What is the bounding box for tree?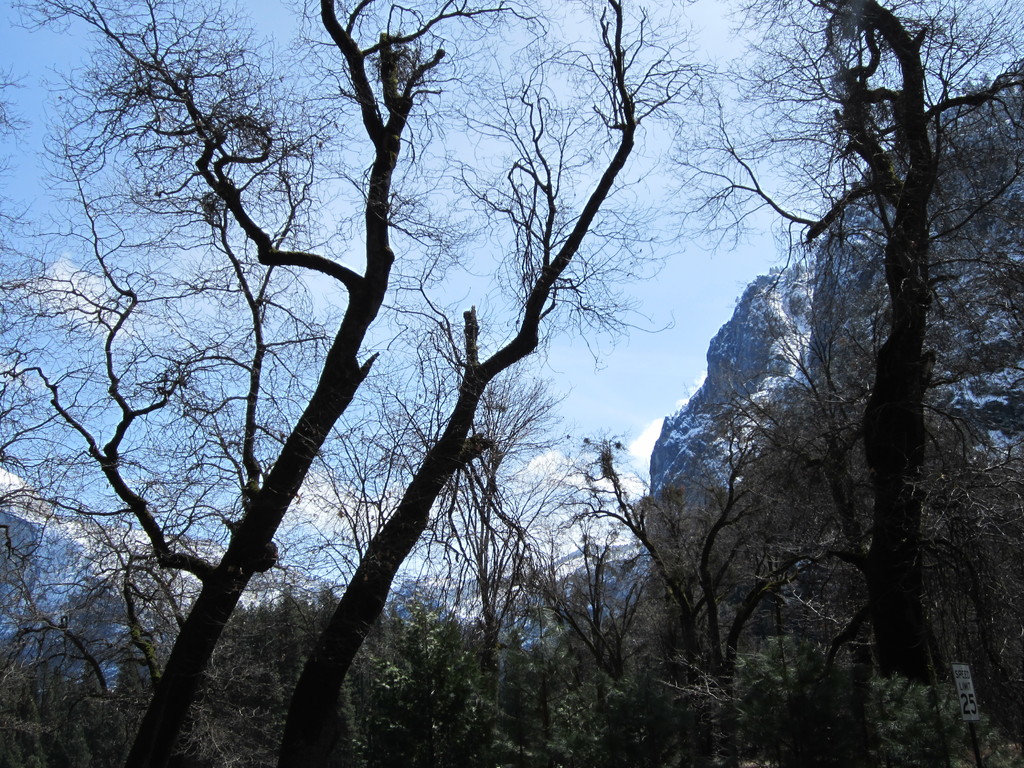
{"x1": 659, "y1": 0, "x2": 1023, "y2": 767}.
